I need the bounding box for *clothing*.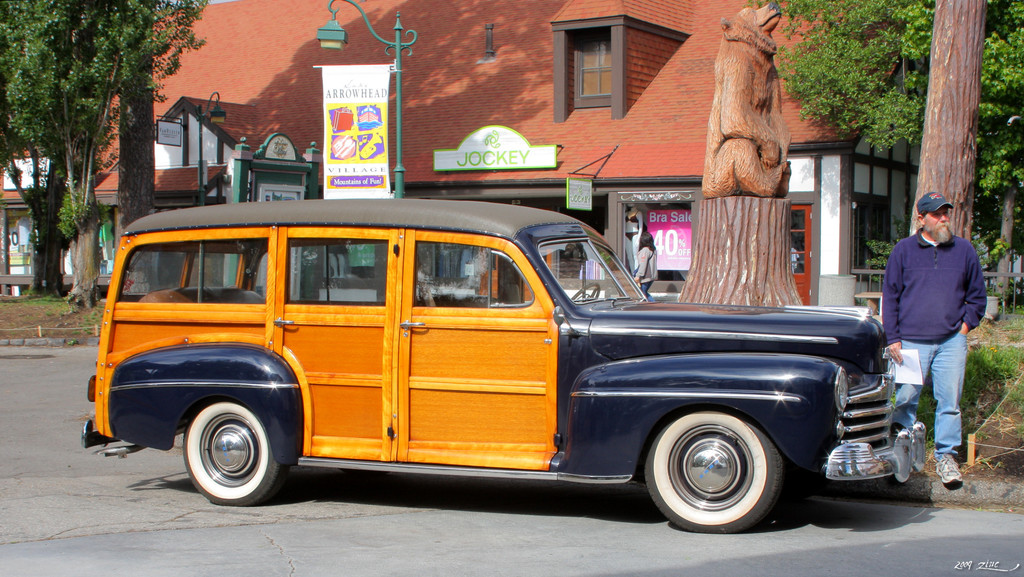
Here it is: box=[883, 195, 988, 426].
